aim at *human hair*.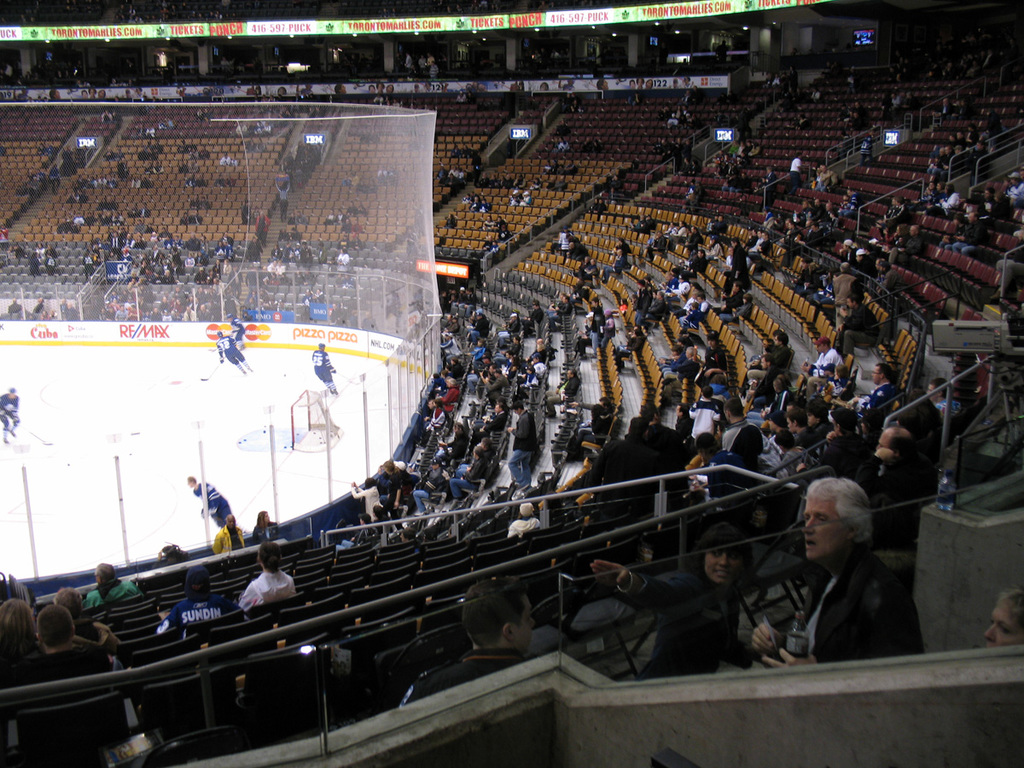
Aimed at <bbox>55, 587, 82, 619</bbox>.
